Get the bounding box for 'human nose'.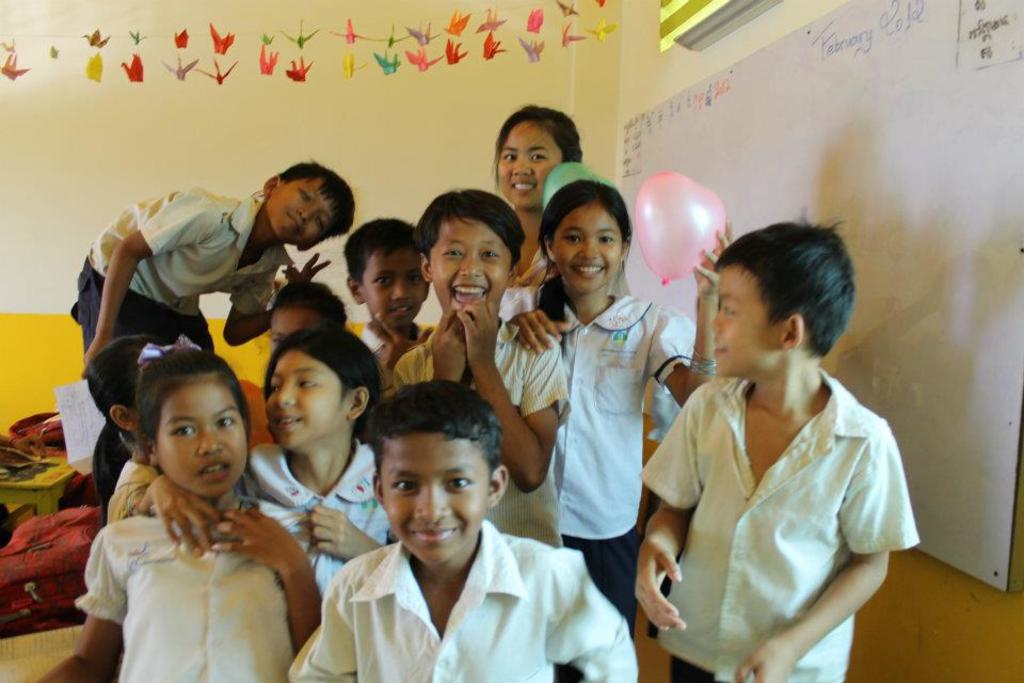
(left=462, top=251, right=484, bottom=277).
